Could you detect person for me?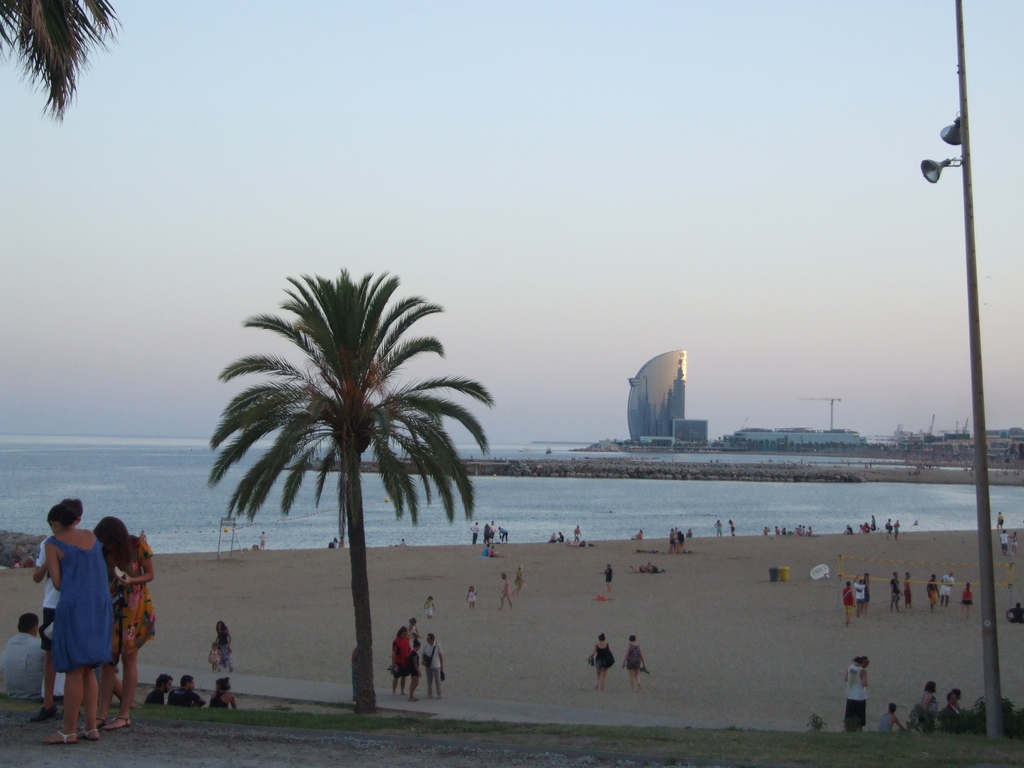
Detection result: bbox=[499, 575, 512, 609].
